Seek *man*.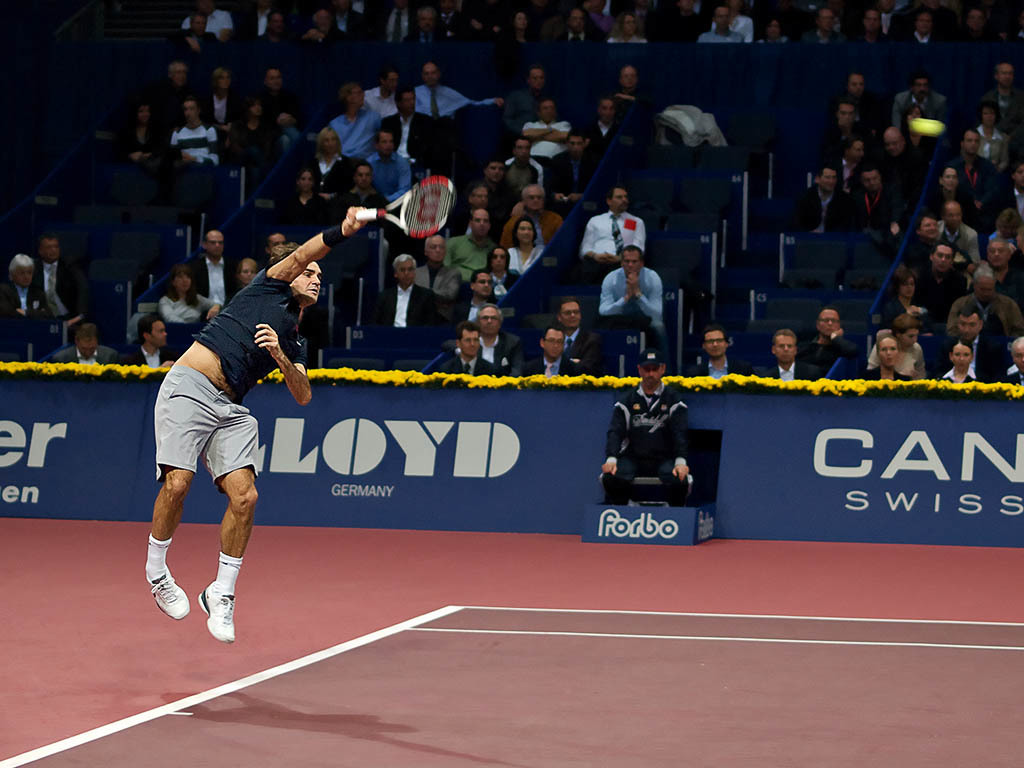
530/323/586/381.
